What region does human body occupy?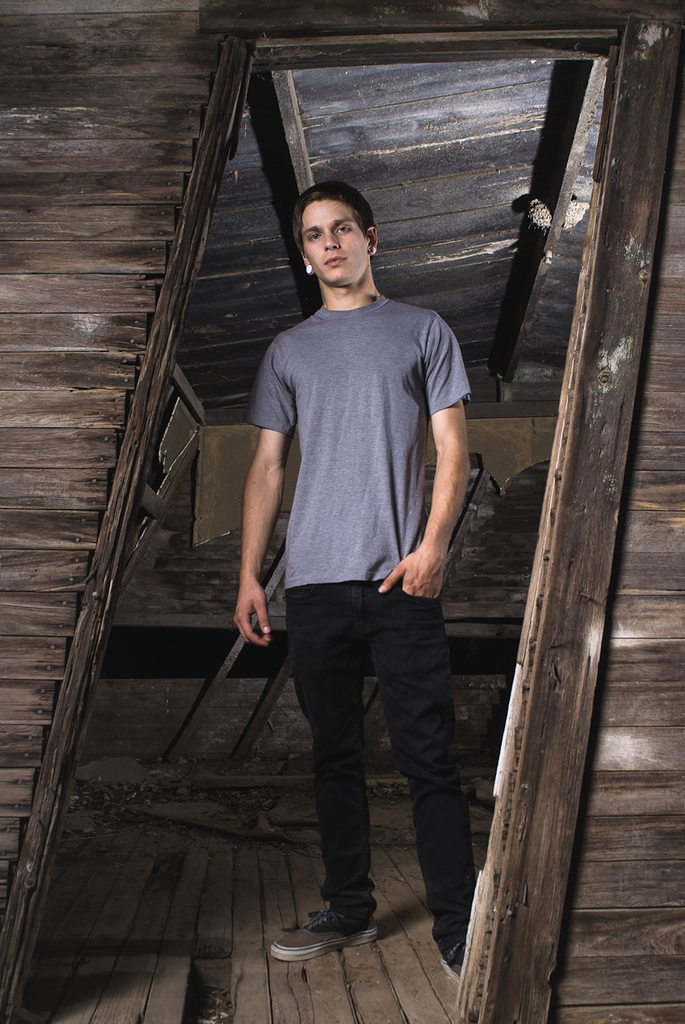
[248, 143, 483, 939].
